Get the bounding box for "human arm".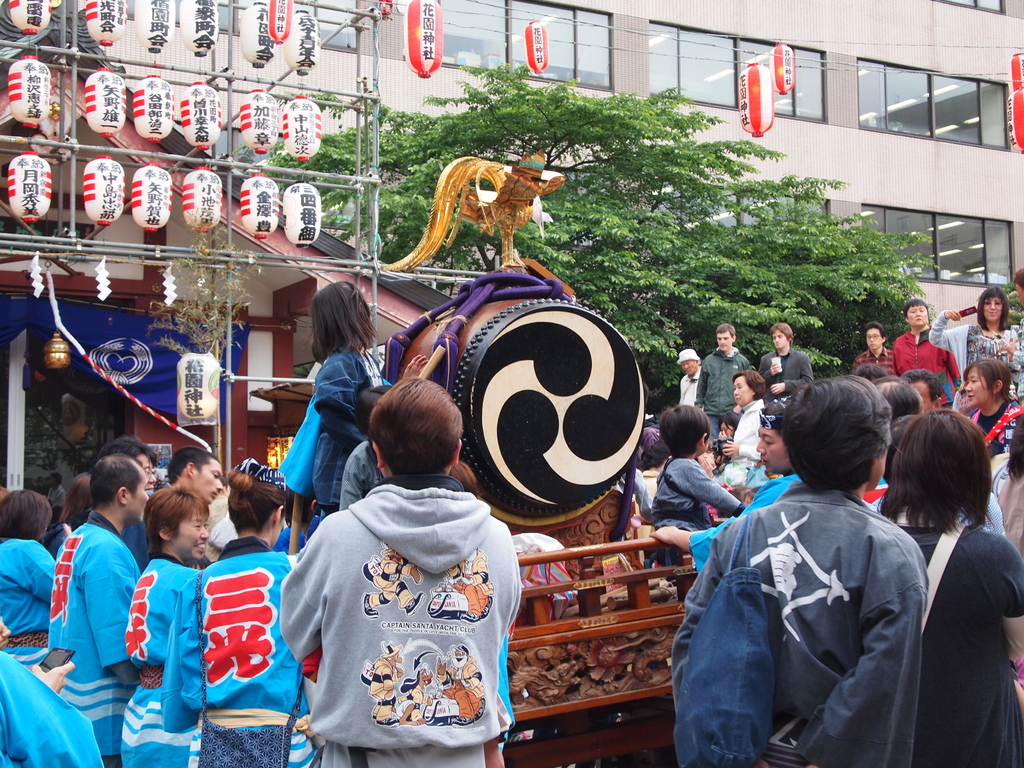
BBox(940, 341, 962, 387).
